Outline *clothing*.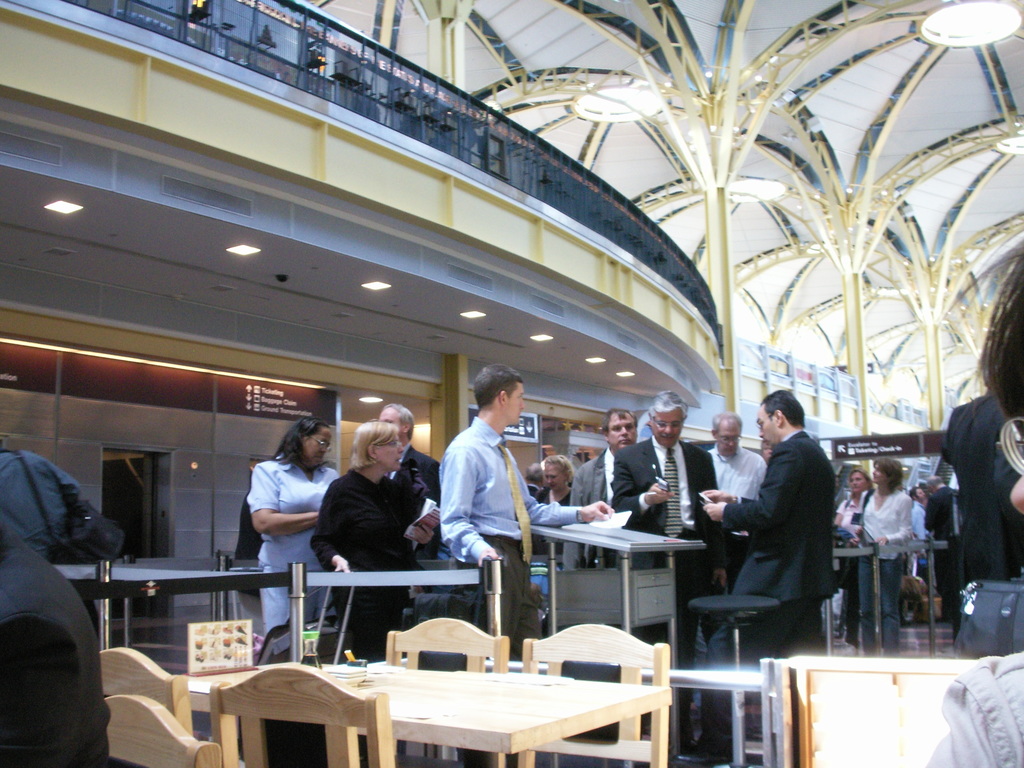
Outline: [x1=938, y1=392, x2=1018, y2=570].
